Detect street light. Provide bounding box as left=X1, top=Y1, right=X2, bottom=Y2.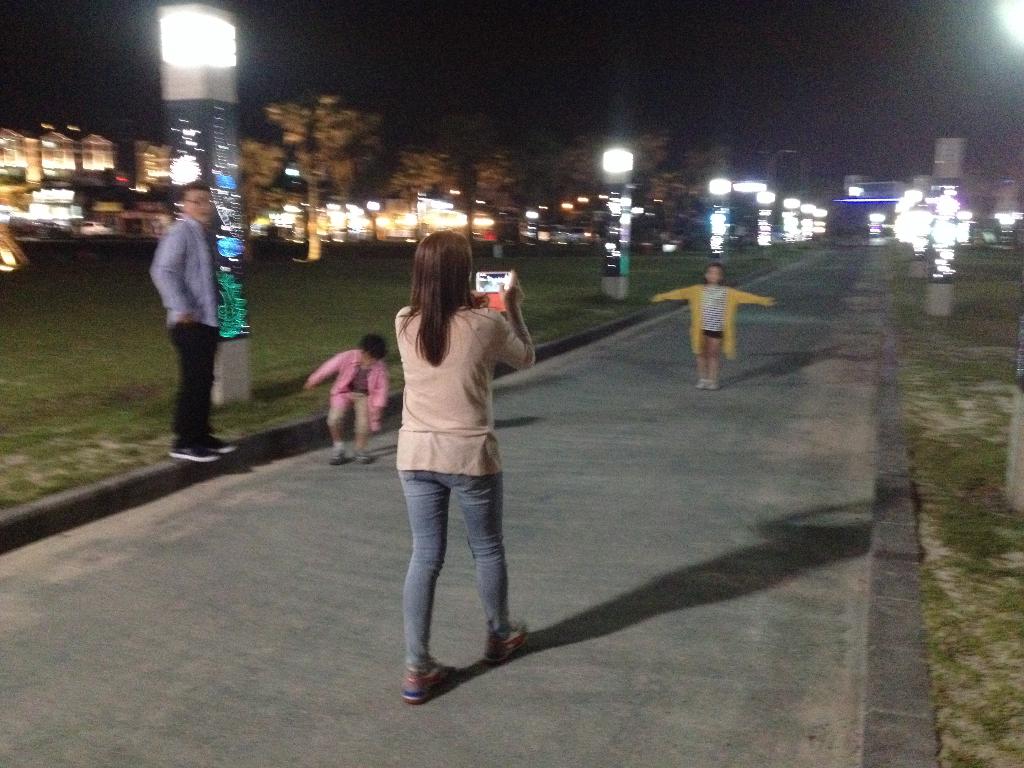
left=781, top=197, right=805, bottom=247.
